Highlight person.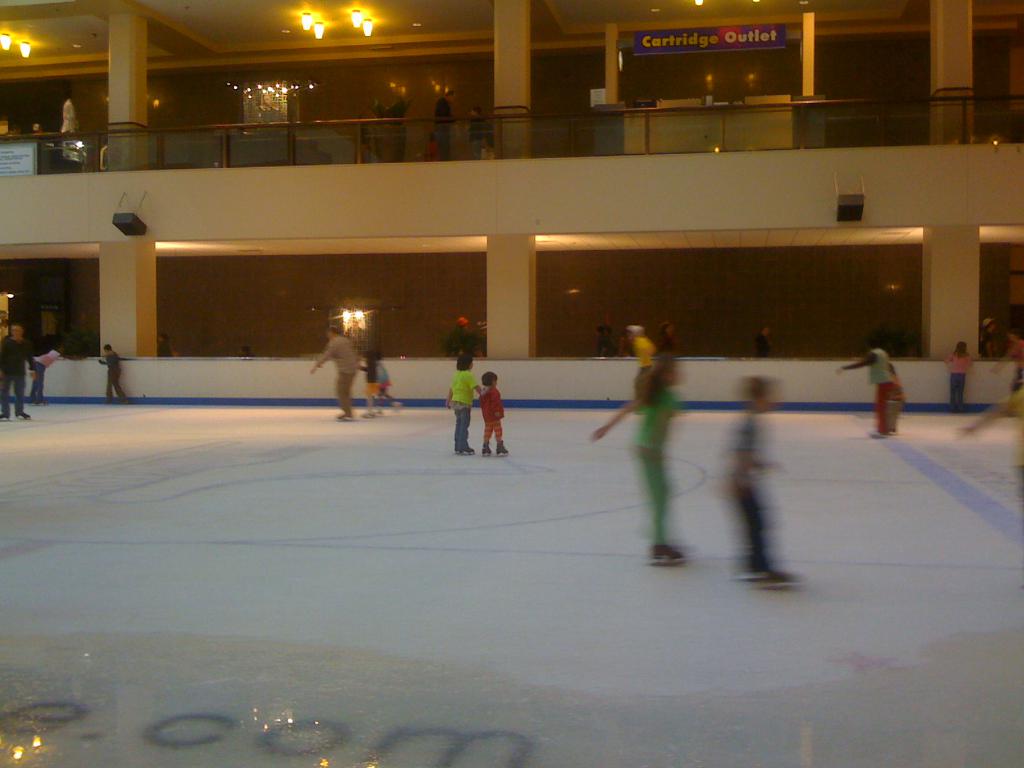
Highlighted region: box(591, 358, 685, 564).
